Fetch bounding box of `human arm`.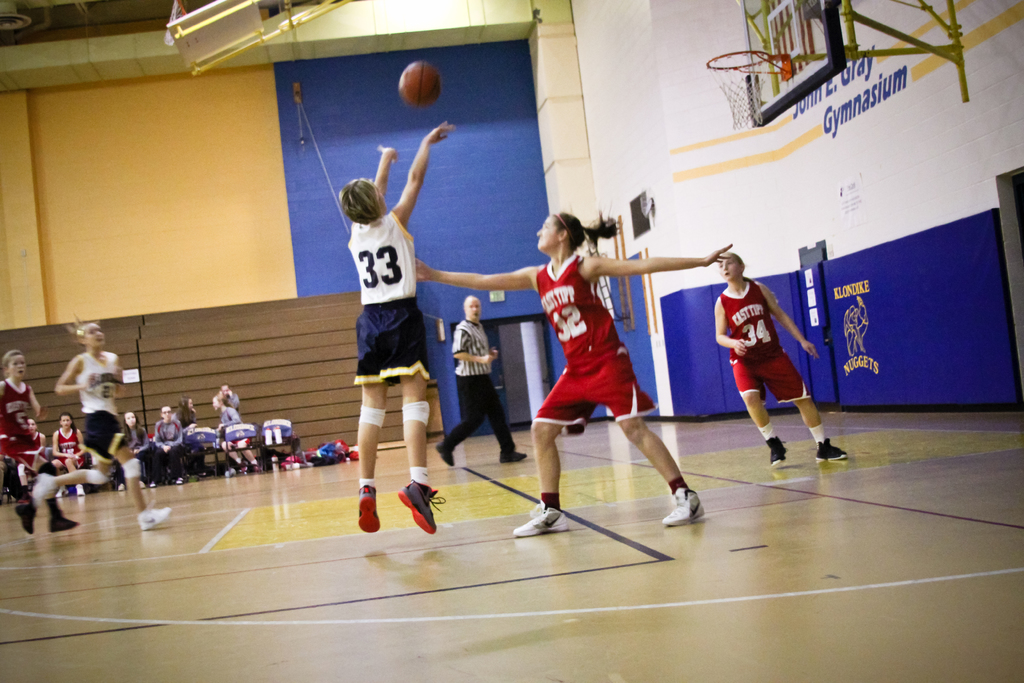
Bbox: bbox(64, 418, 74, 440).
